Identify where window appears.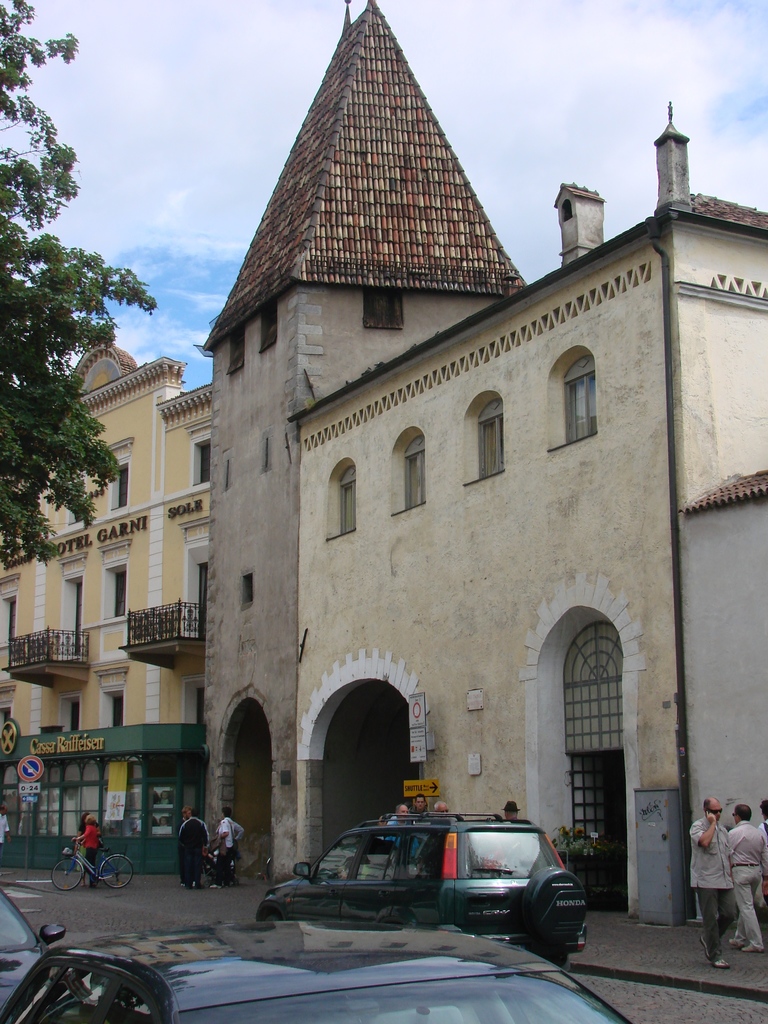
Appears at bbox(227, 328, 246, 376).
